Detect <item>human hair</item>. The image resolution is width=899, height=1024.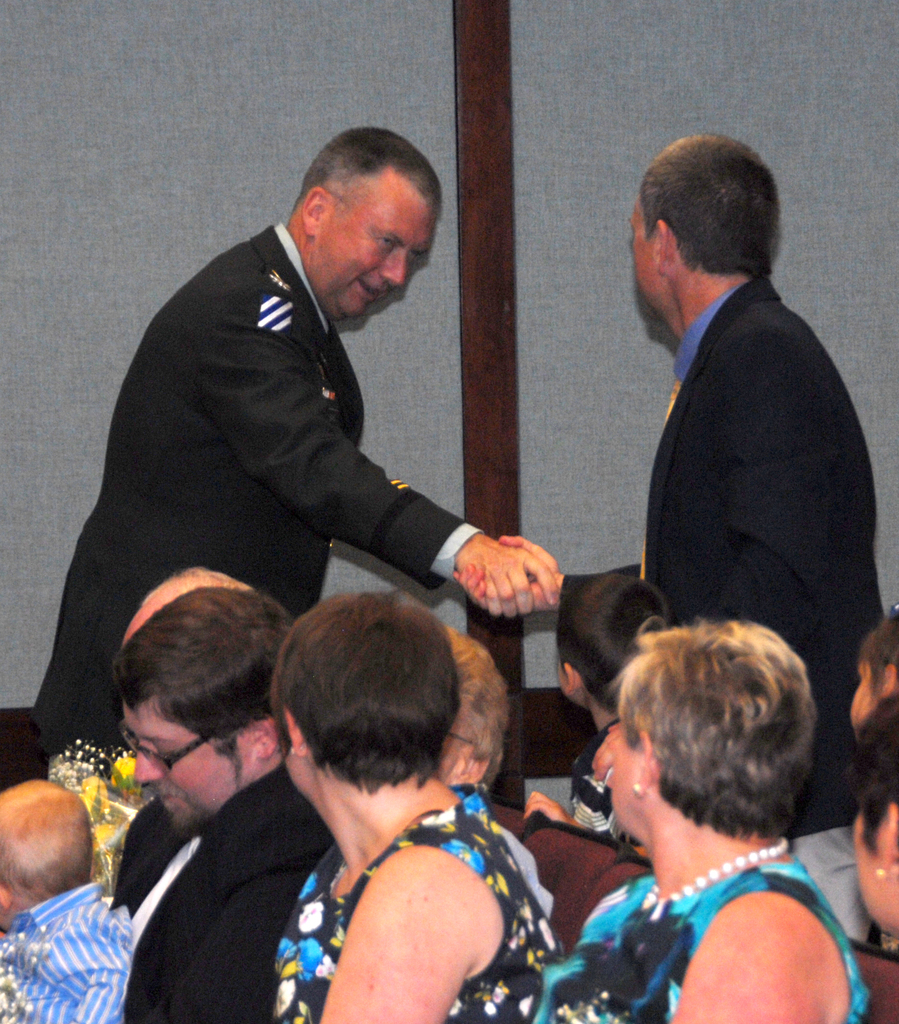
555, 573, 670, 713.
